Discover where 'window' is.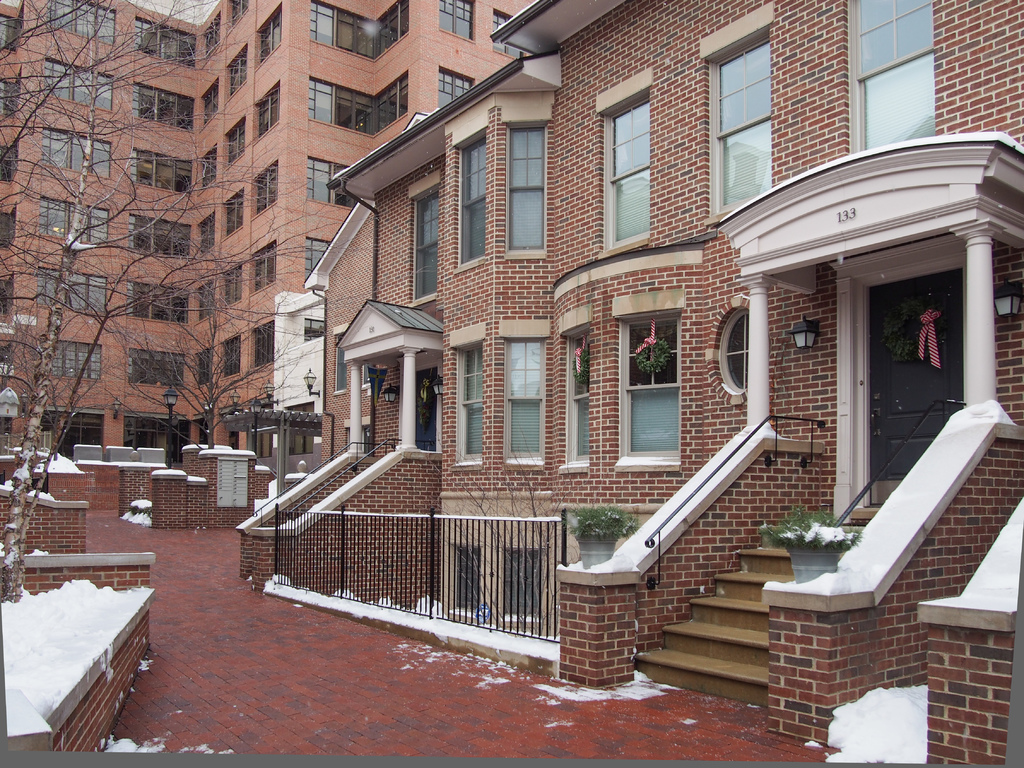
Discovered at [197, 139, 217, 194].
